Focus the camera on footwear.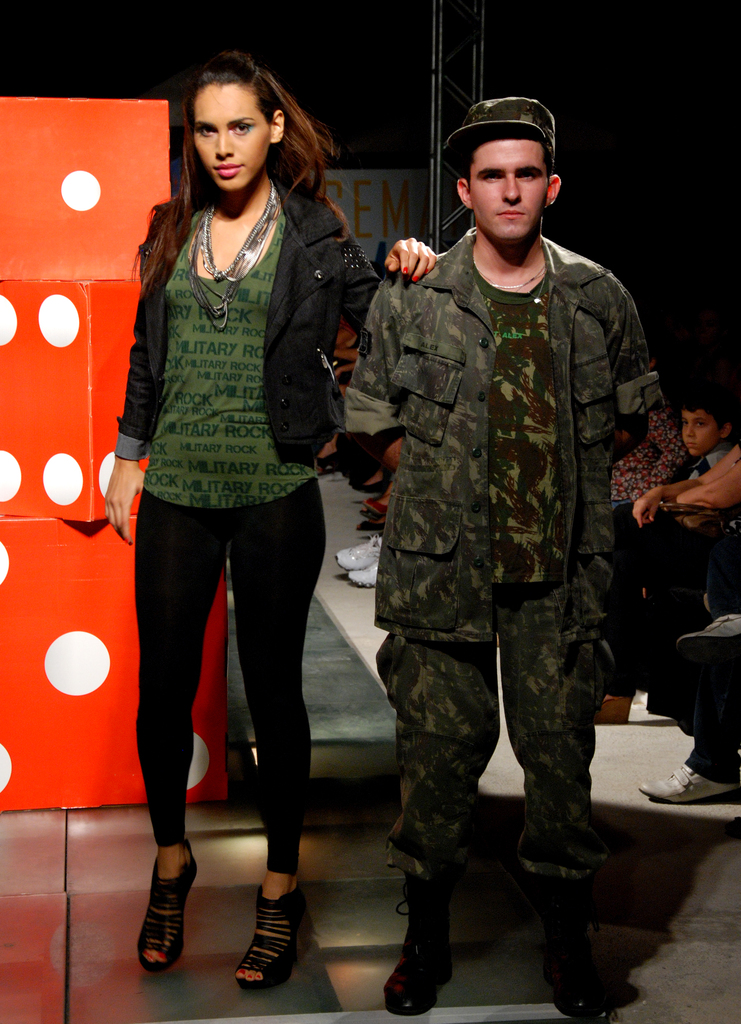
Focus region: 355:550:395:589.
